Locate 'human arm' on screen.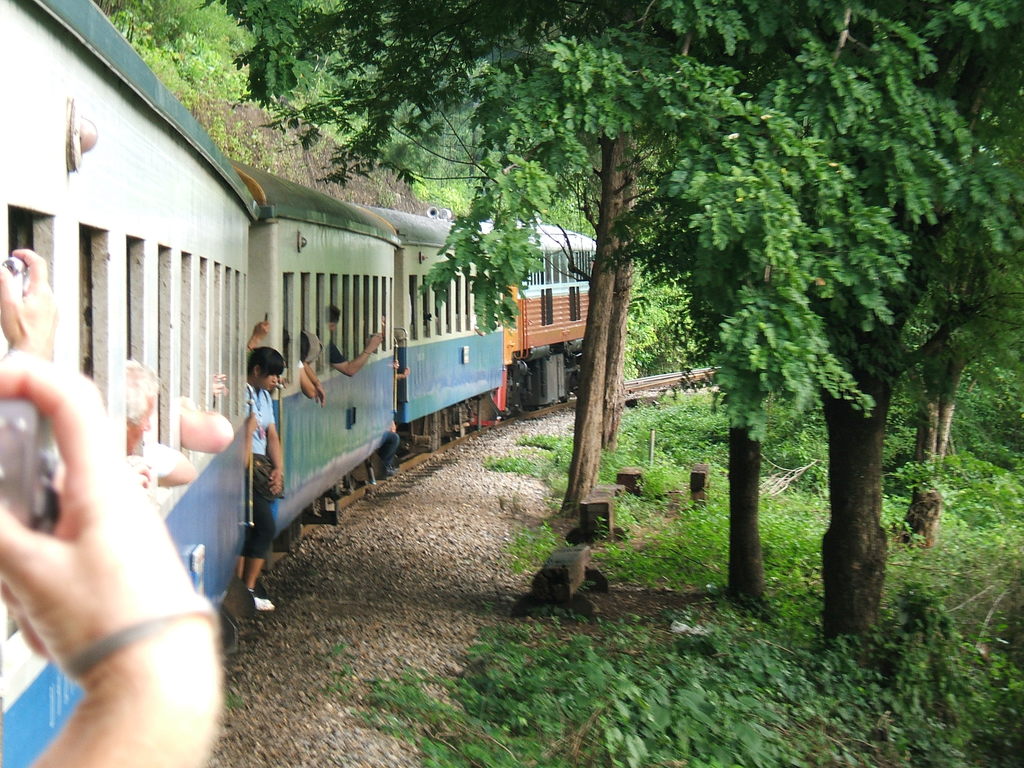
On screen at 330:327:384:379.
